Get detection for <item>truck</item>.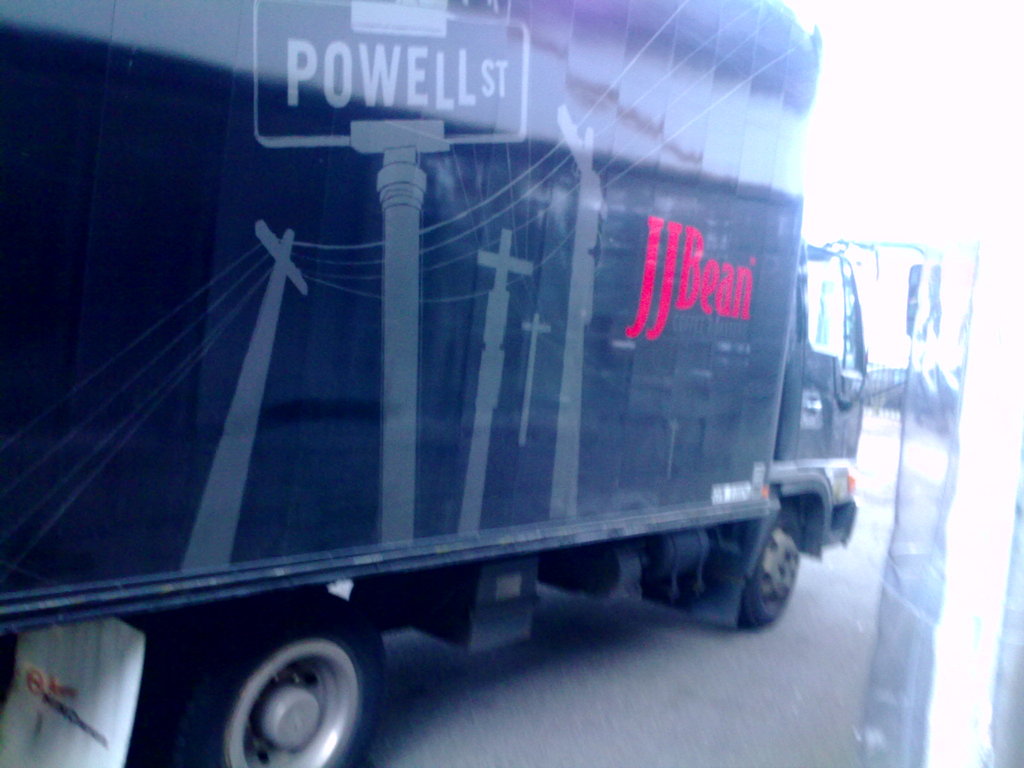
Detection: crop(0, 49, 917, 744).
